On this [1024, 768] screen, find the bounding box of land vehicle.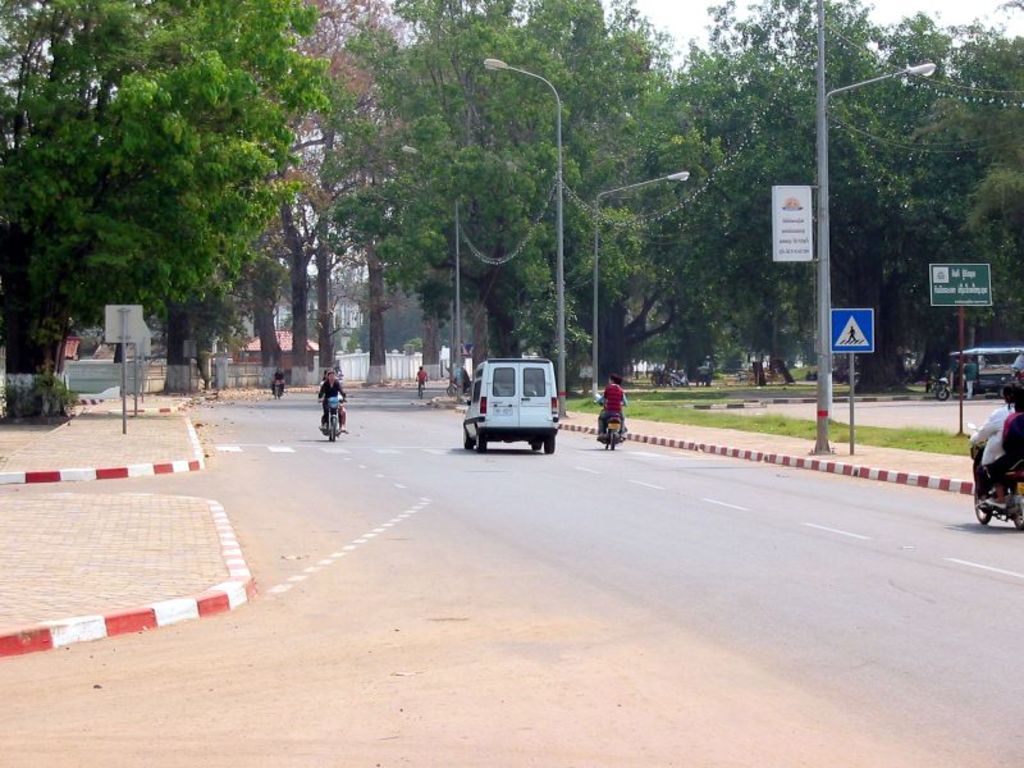
Bounding box: (left=456, top=352, right=566, bottom=457).
